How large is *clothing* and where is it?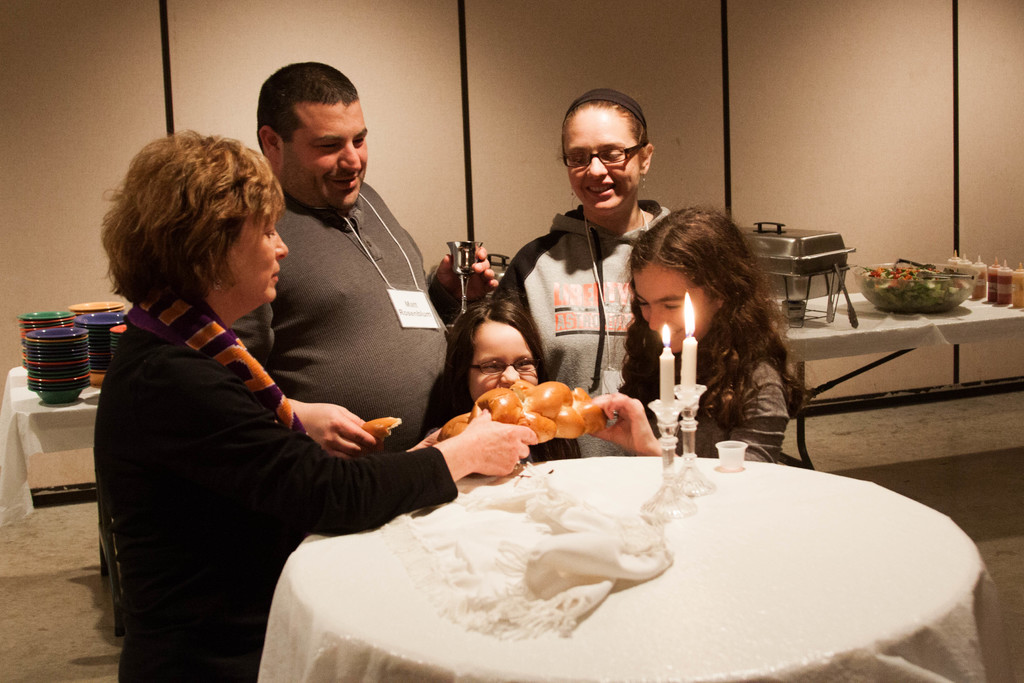
Bounding box: {"x1": 238, "y1": 175, "x2": 445, "y2": 452}.
